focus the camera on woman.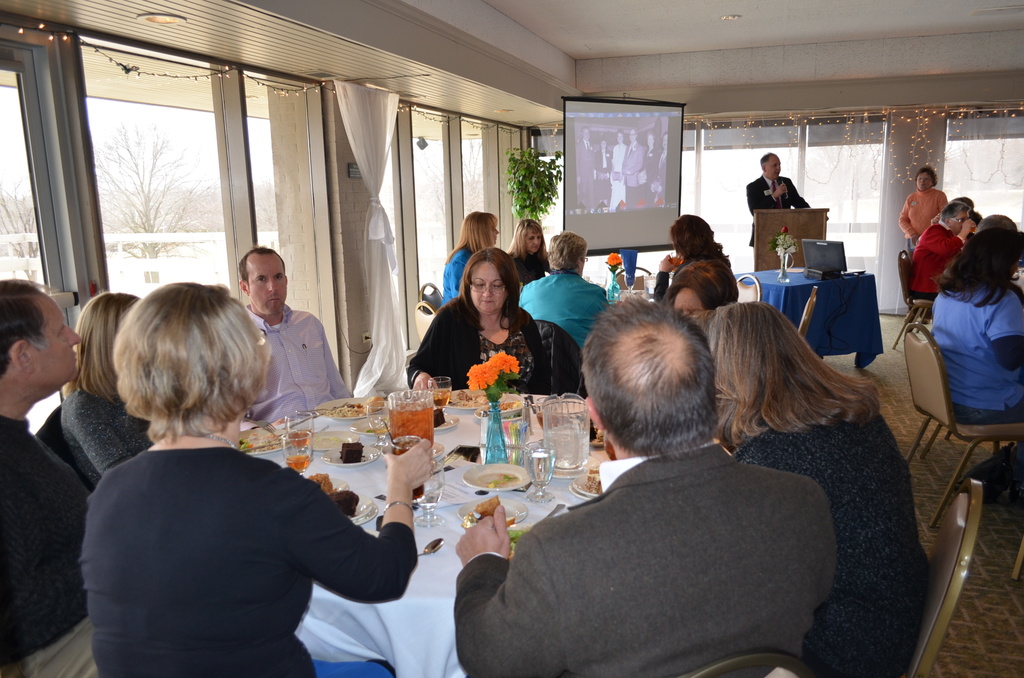
Focus region: (710,304,936,677).
